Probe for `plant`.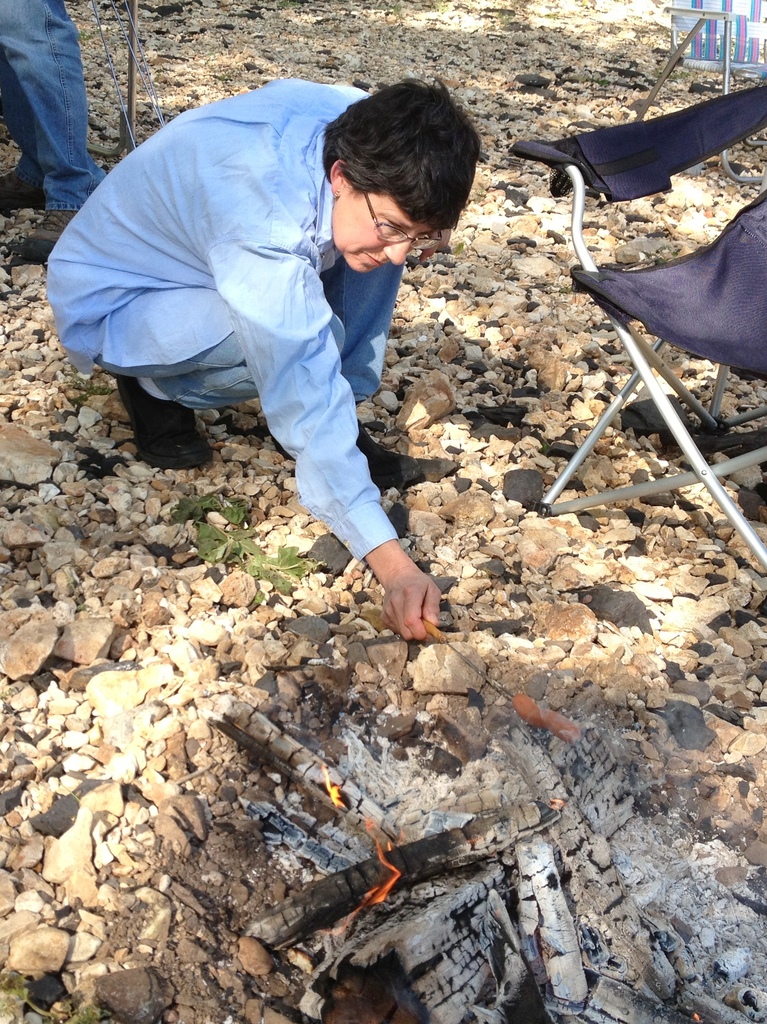
Probe result: 168, 492, 314, 591.
